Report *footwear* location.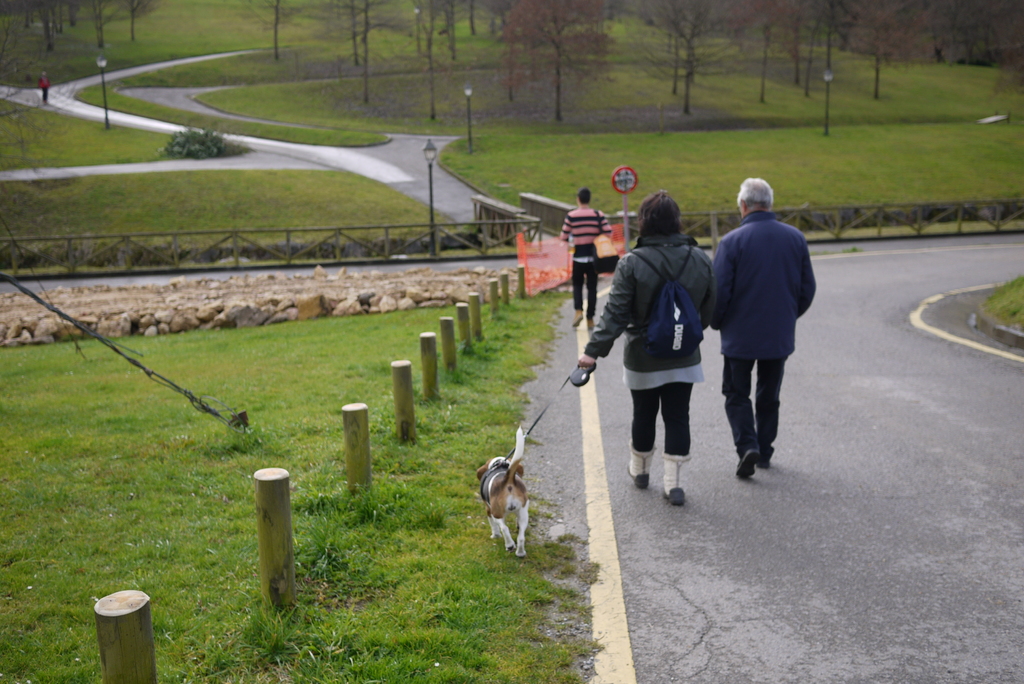
Report: crop(667, 453, 689, 505).
